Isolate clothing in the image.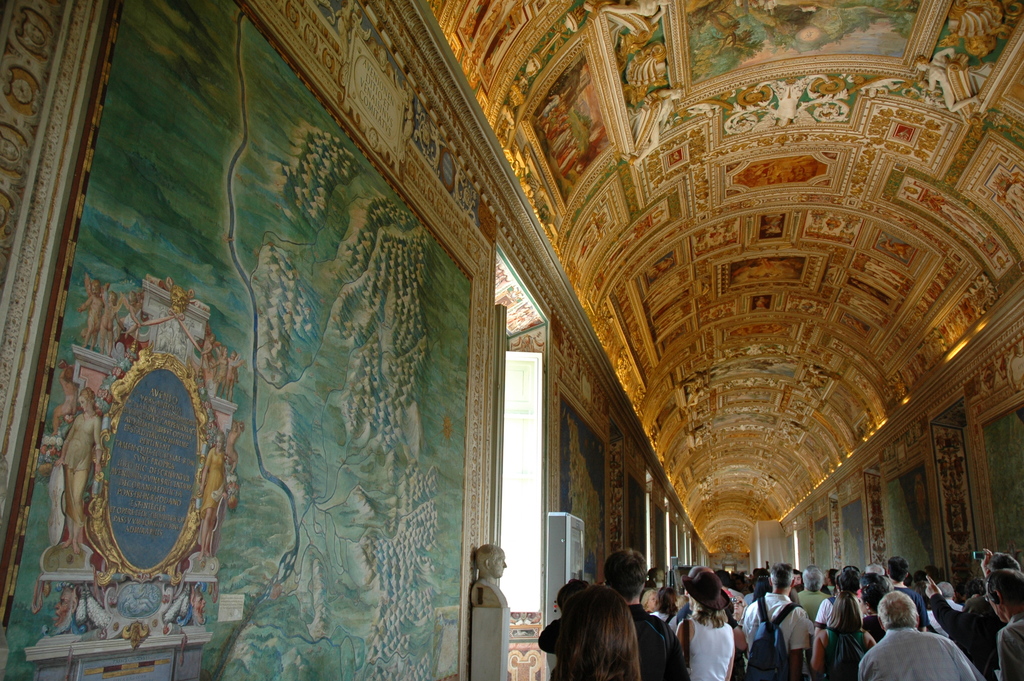
Isolated region: {"left": 798, "top": 590, "right": 826, "bottom": 612}.
